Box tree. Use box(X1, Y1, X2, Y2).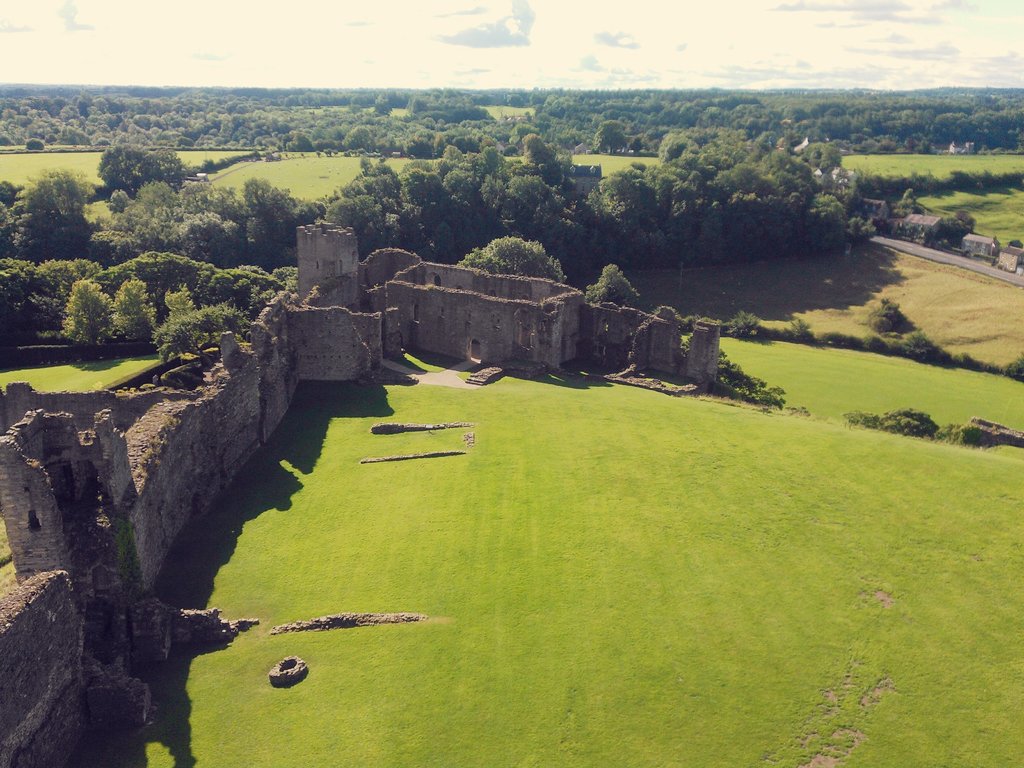
box(403, 137, 430, 158).
